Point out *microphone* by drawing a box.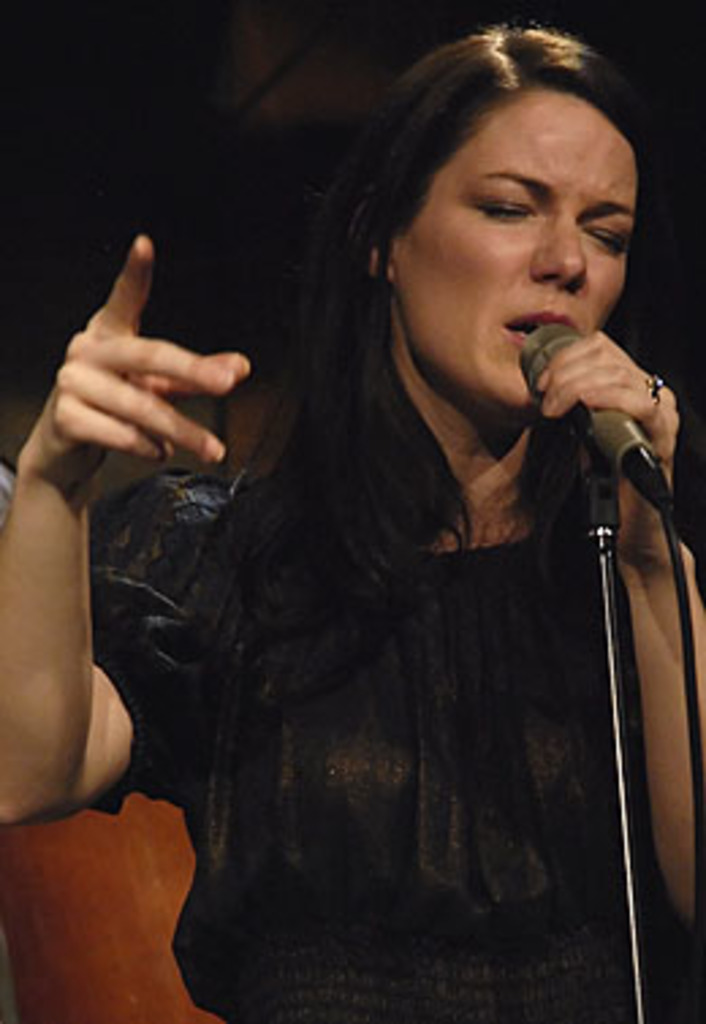
508, 307, 673, 483.
